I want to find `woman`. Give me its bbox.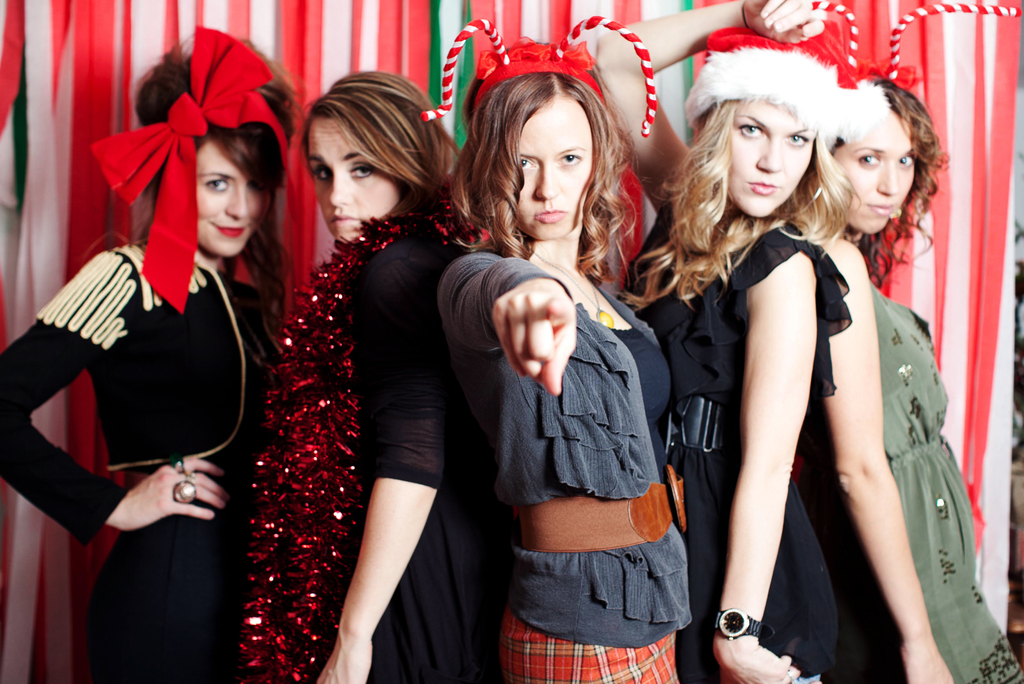
left=0, top=13, right=303, bottom=672.
